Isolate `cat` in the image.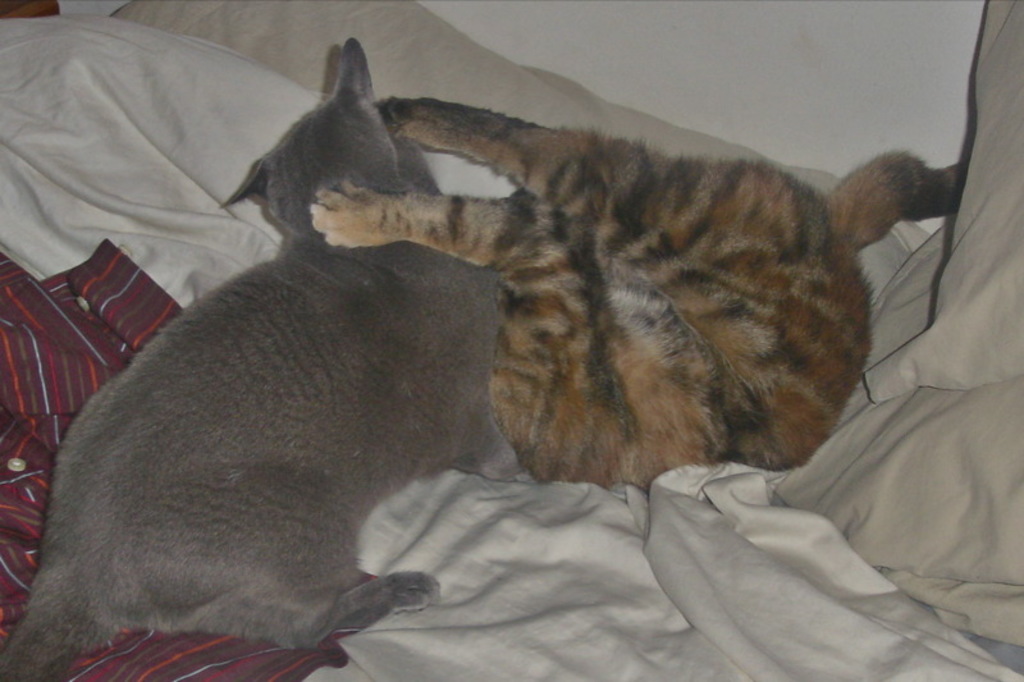
Isolated region: x1=311 y1=91 x2=968 y2=491.
